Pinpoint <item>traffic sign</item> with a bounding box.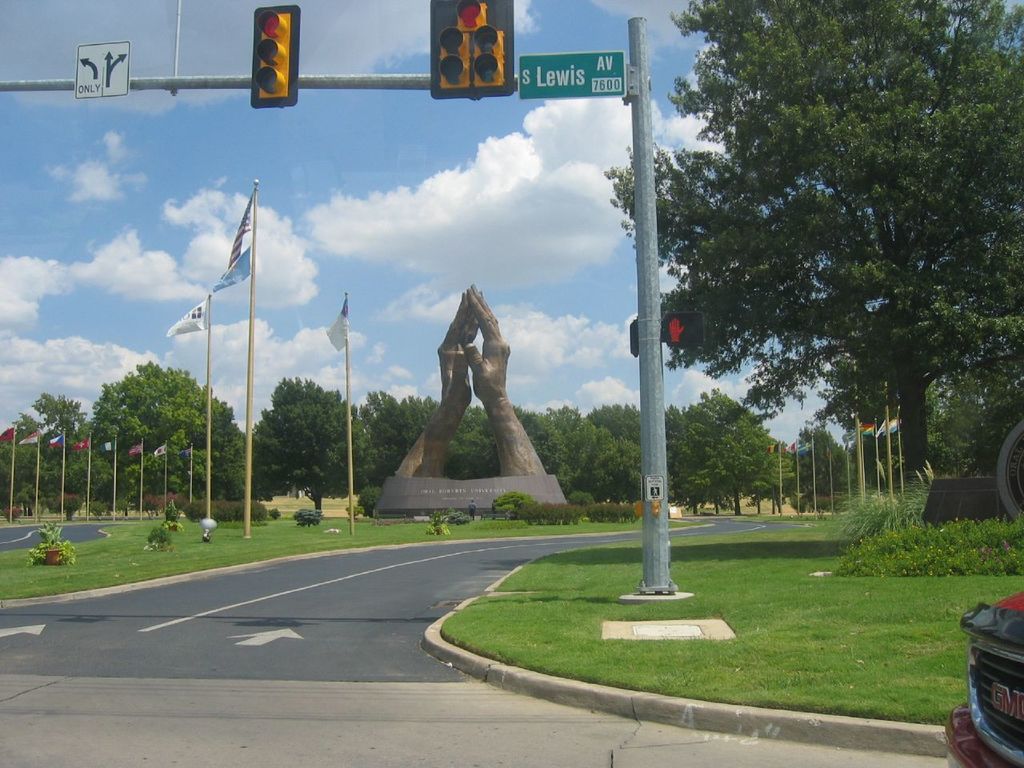
bbox=(431, 0, 511, 95).
